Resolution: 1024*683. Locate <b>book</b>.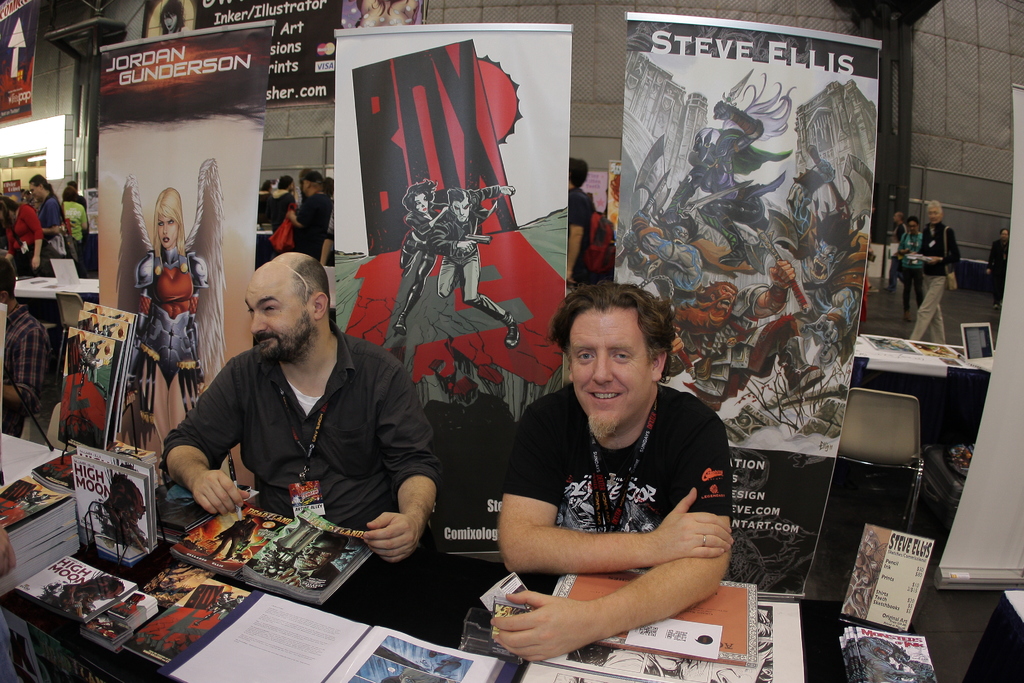
l=163, t=591, r=514, b=682.
